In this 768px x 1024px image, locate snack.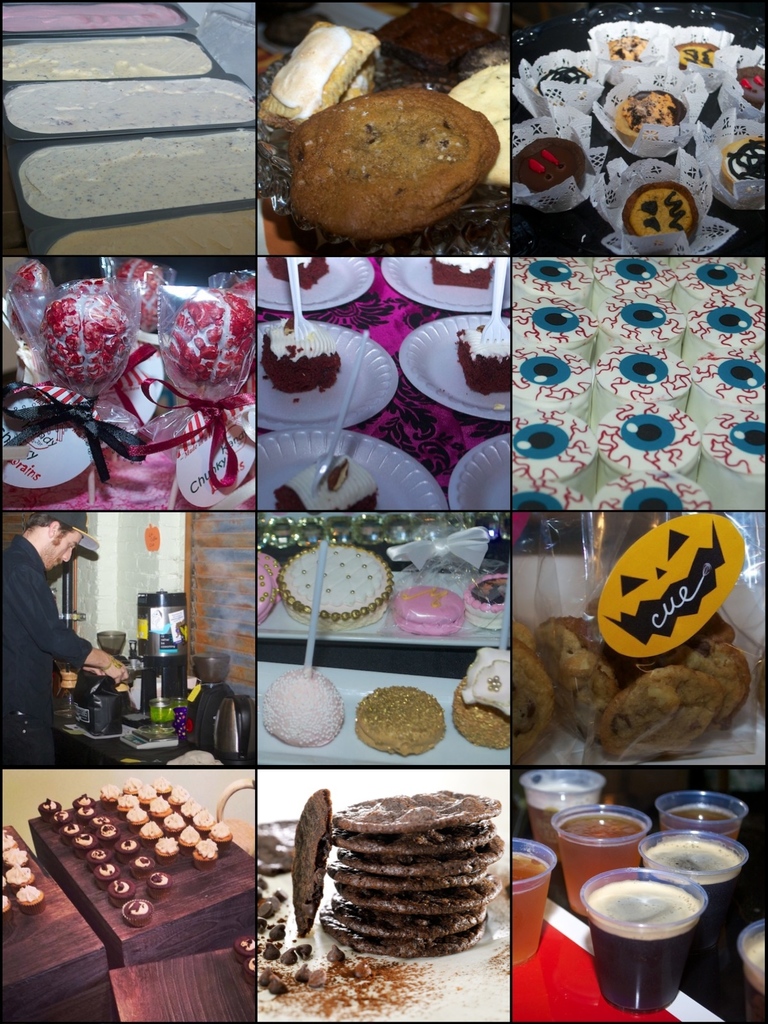
Bounding box: bbox(520, 137, 586, 196).
